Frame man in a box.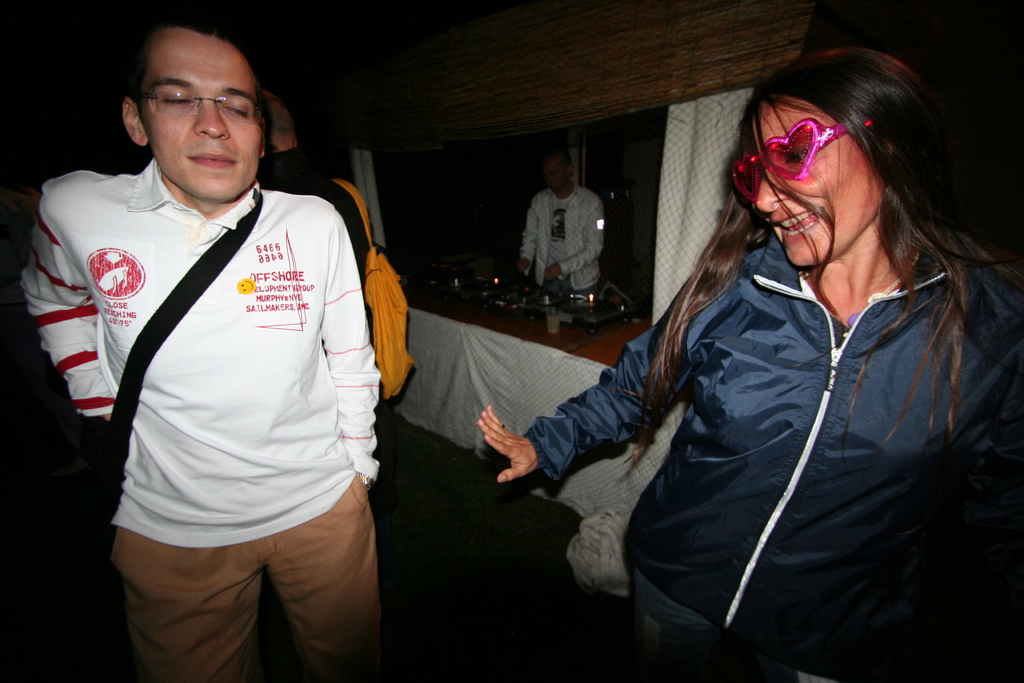
55/0/409/682.
